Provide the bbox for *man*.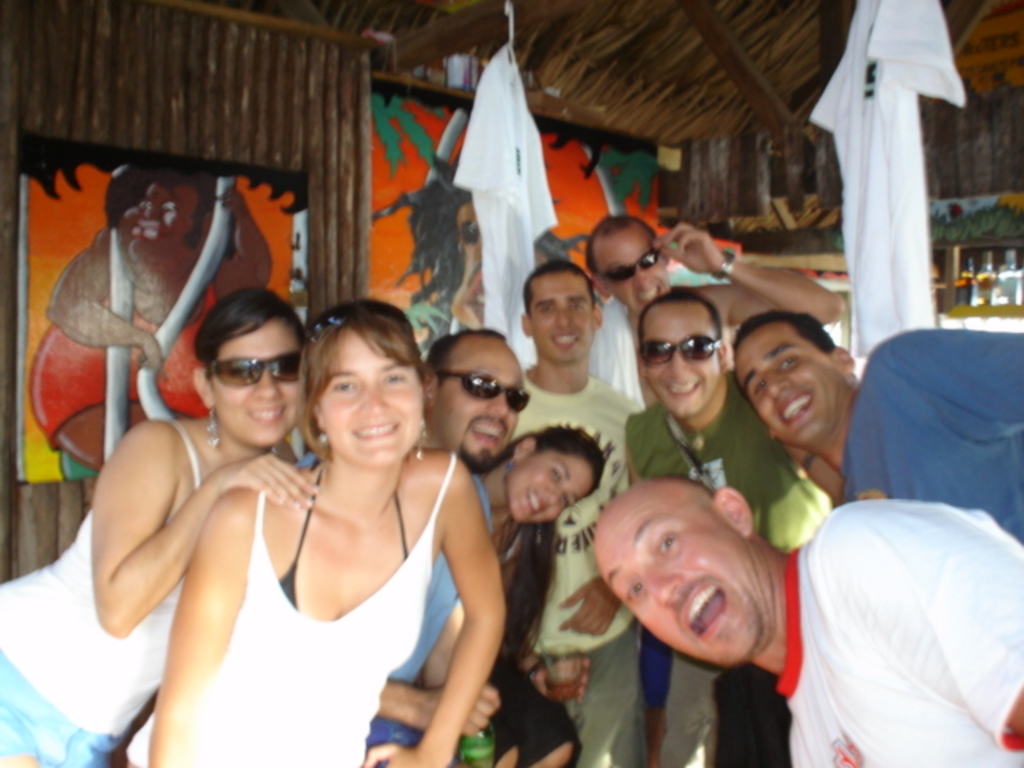
(x1=624, y1=286, x2=845, y2=766).
